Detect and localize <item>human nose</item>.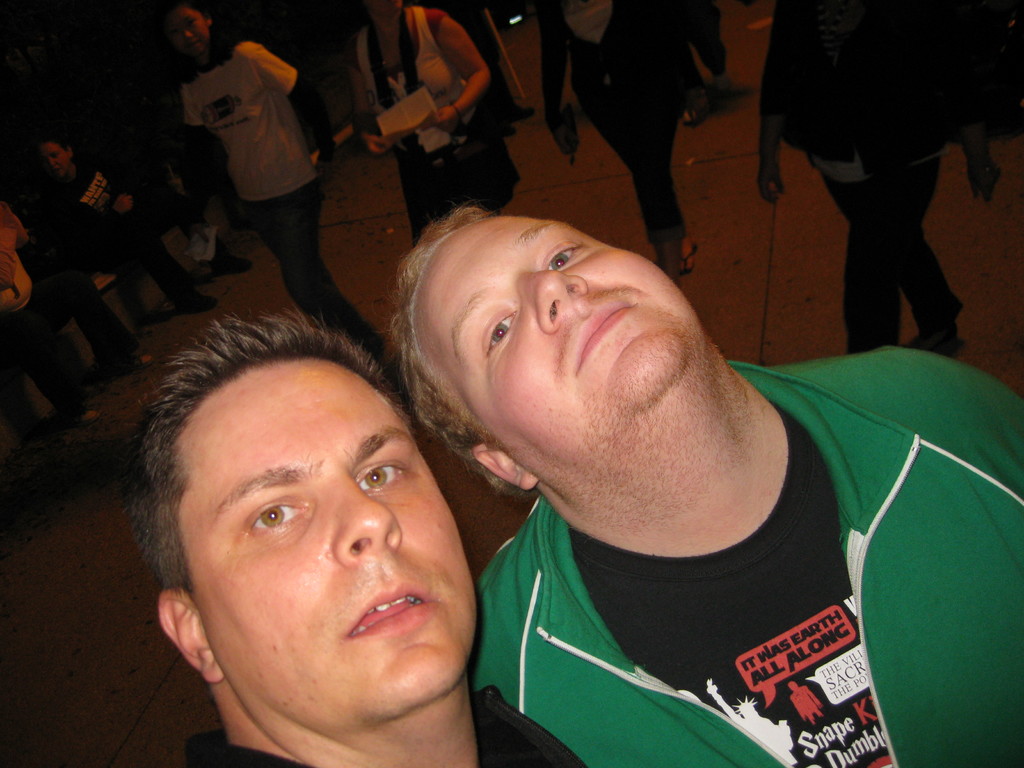
Localized at rect(518, 269, 588, 331).
